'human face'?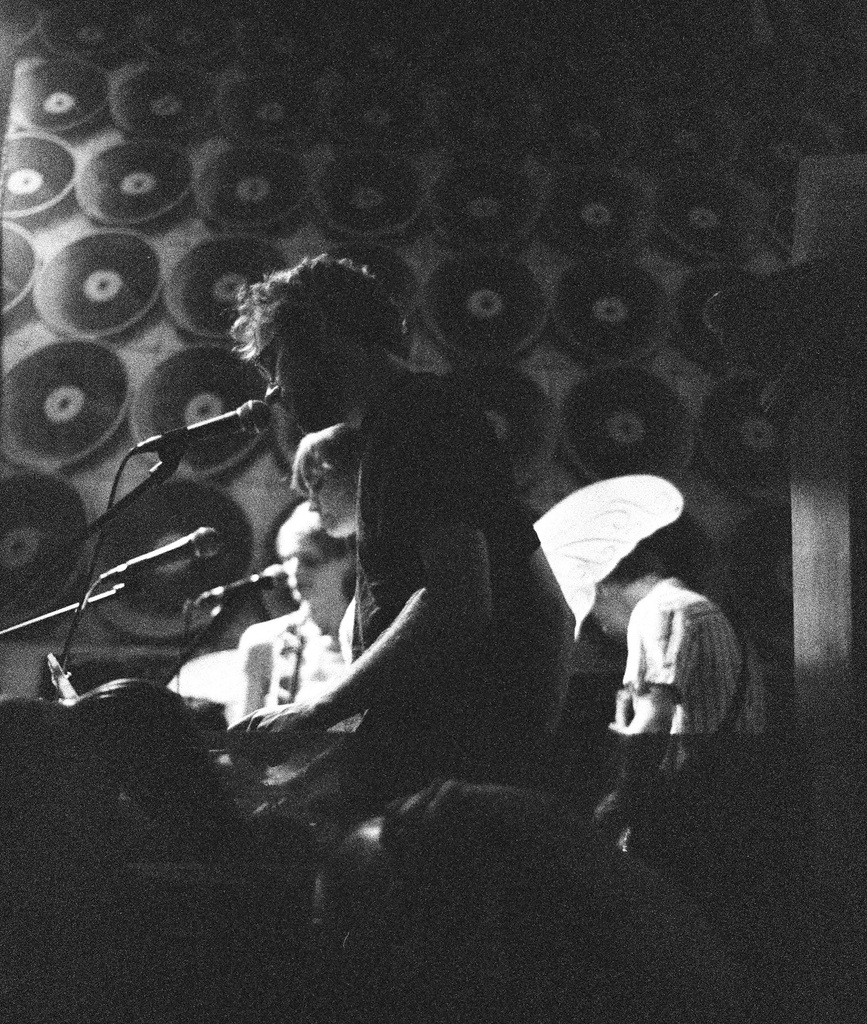
247:321:325:431
